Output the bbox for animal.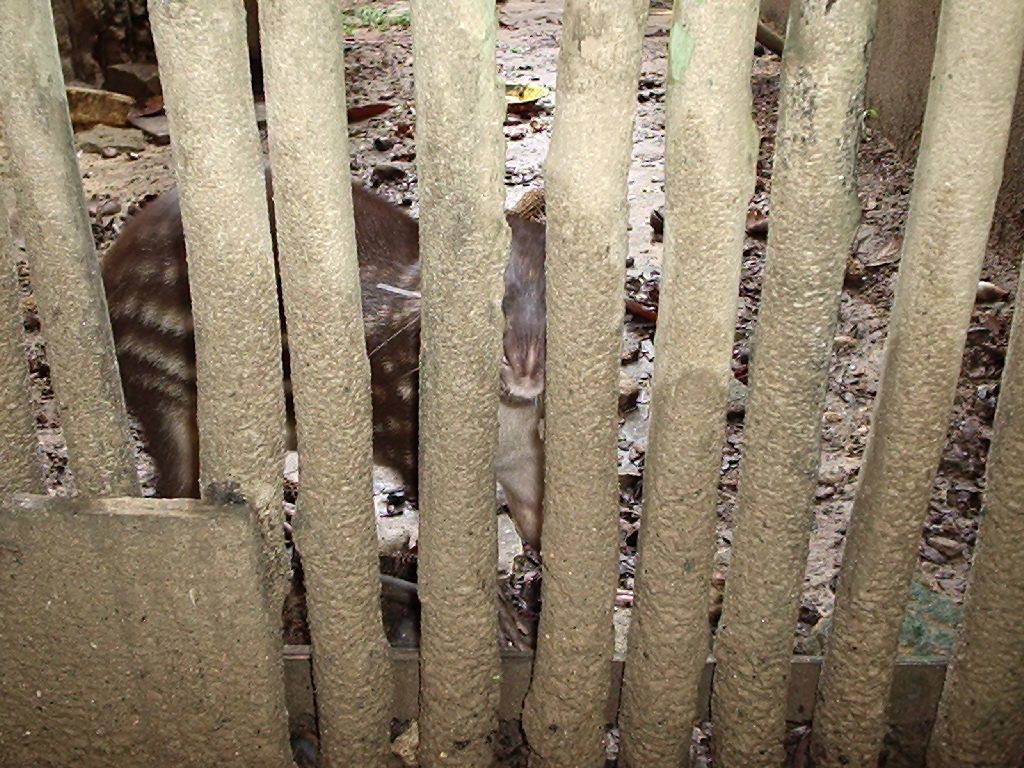
{"x1": 100, "y1": 165, "x2": 545, "y2": 562}.
